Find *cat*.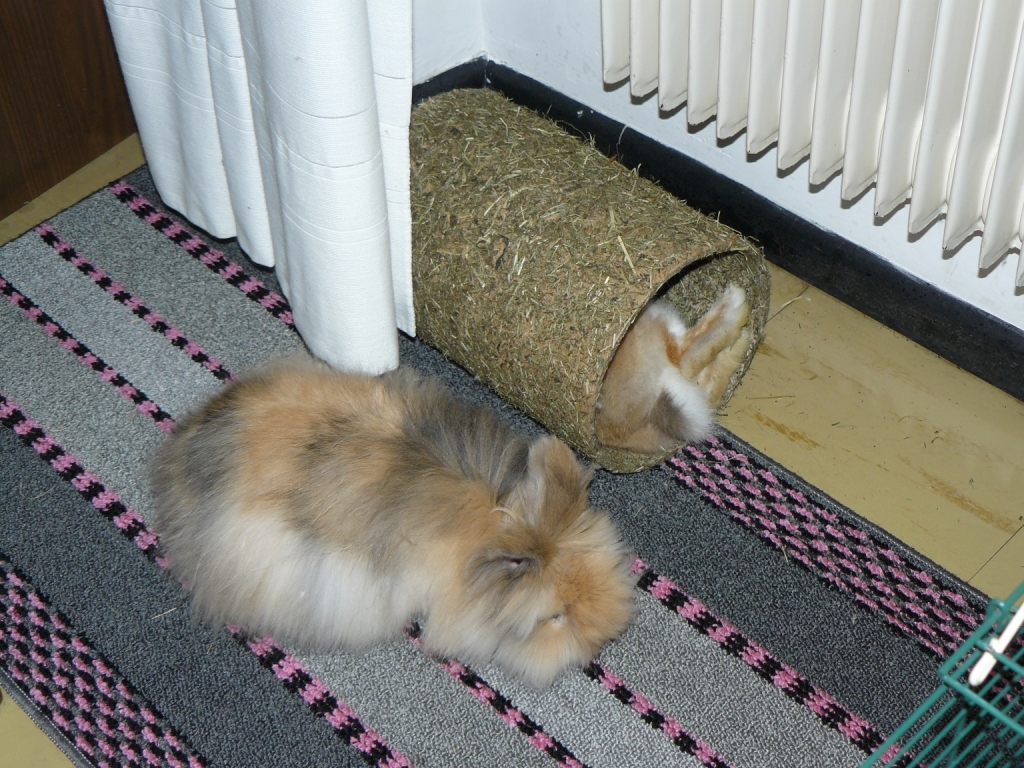
bbox=[600, 284, 752, 459].
